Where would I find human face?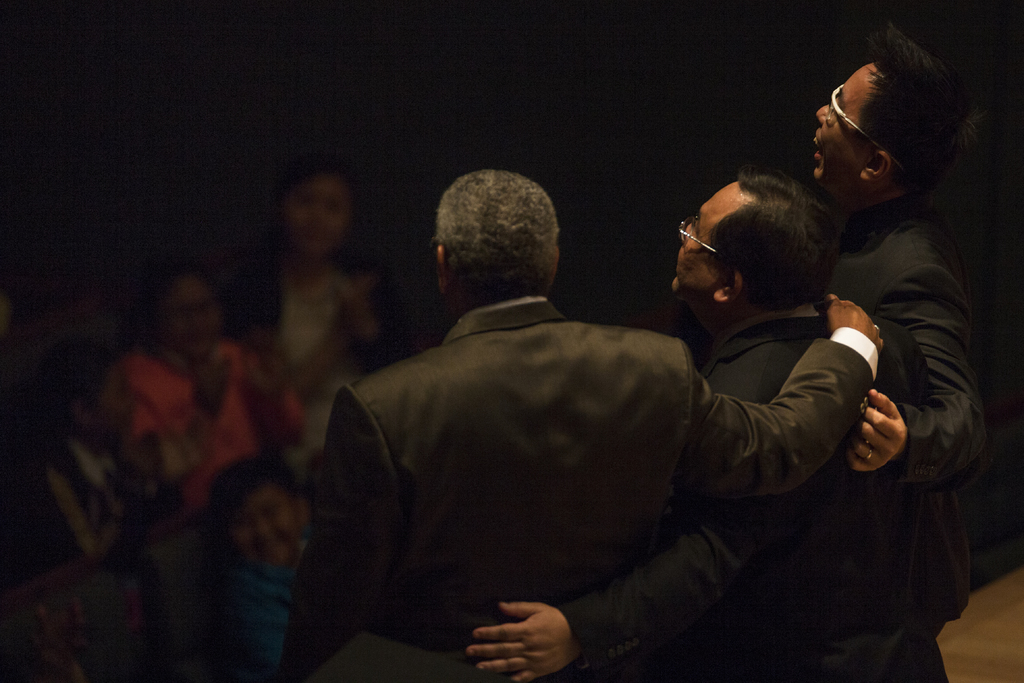
At 289/182/352/261.
